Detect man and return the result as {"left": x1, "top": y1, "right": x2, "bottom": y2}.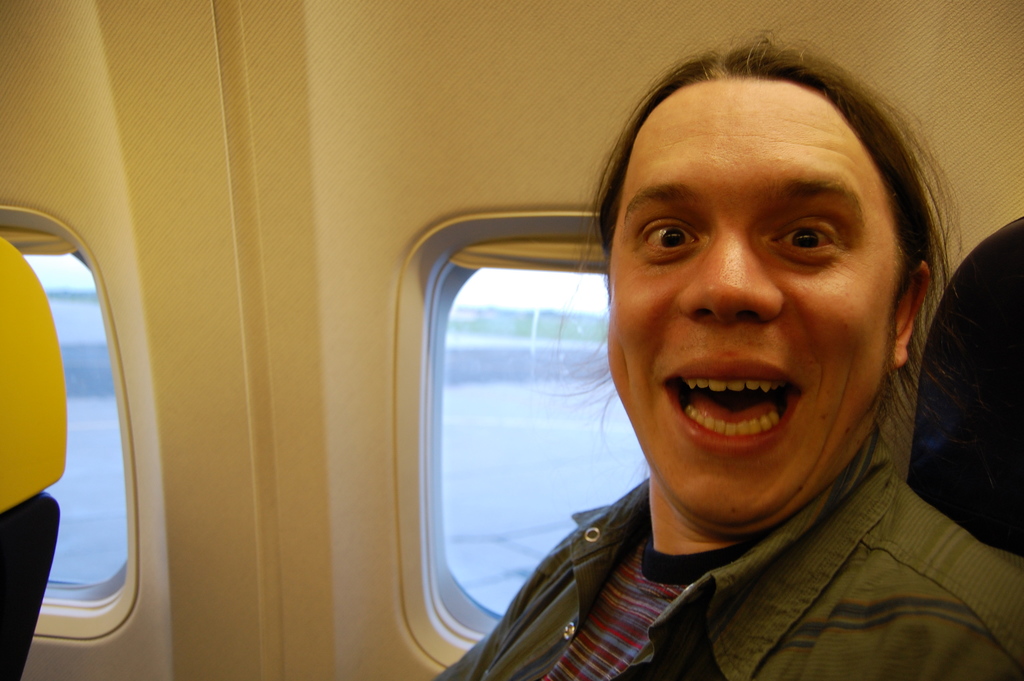
{"left": 392, "top": 63, "right": 1023, "bottom": 659}.
